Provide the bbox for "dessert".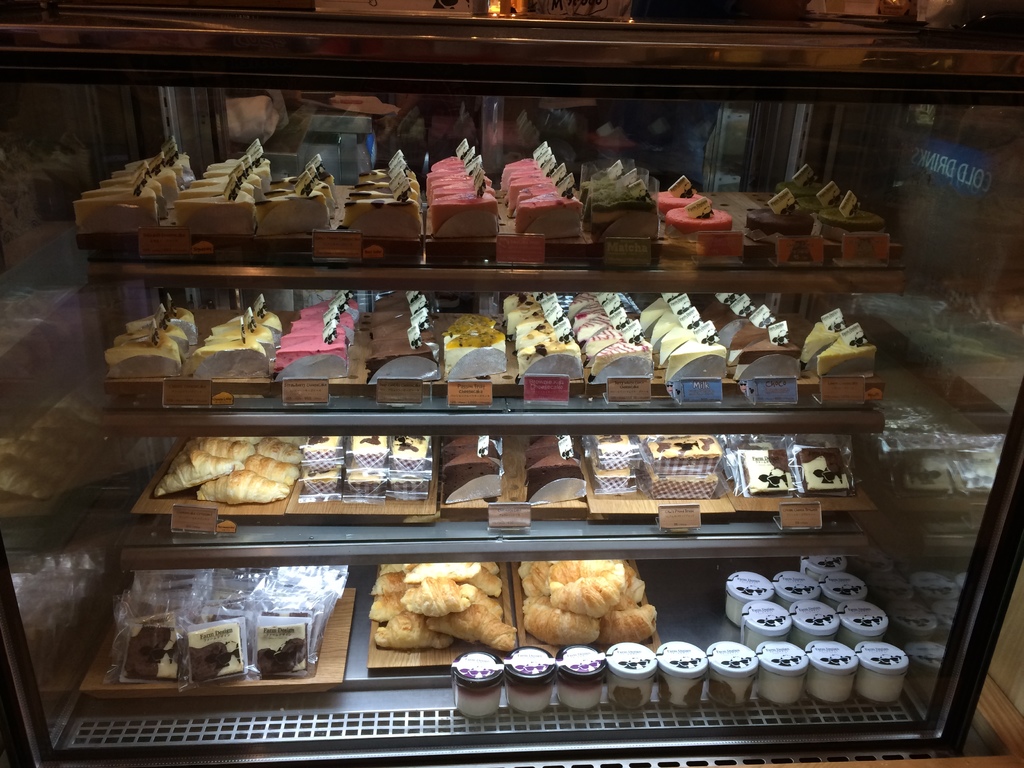
<bbox>795, 437, 854, 490</bbox>.
